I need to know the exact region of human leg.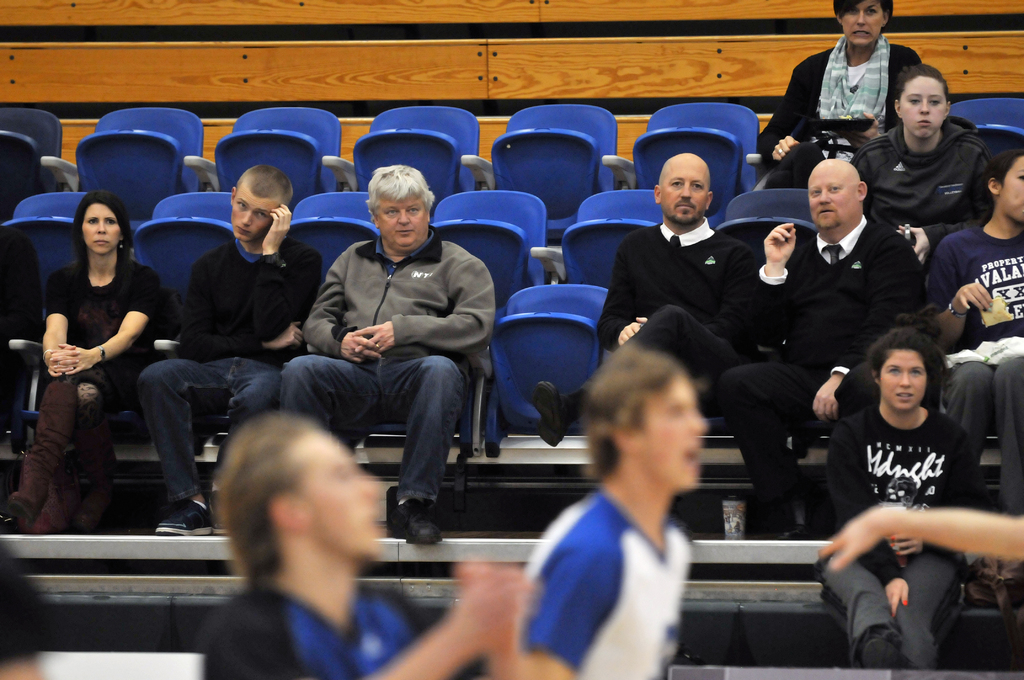
Region: (left=719, top=361, right=815, bottom=544).
